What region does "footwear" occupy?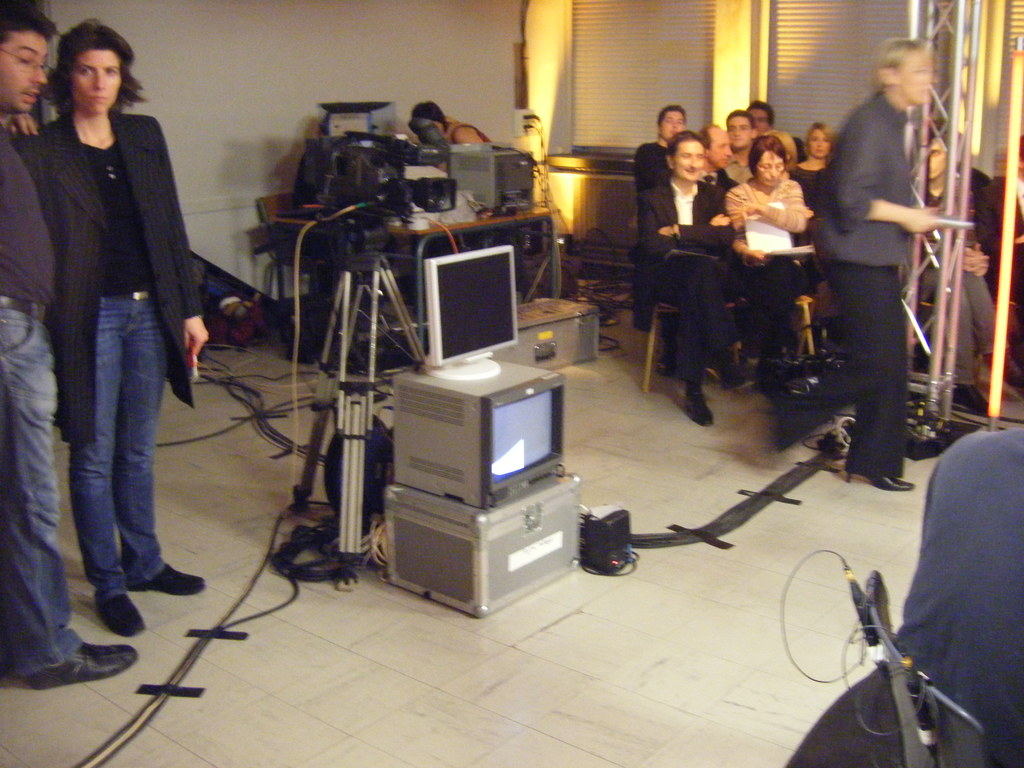
{"left": 132, "top": 564, "right": 205, "bottom": 600}.
